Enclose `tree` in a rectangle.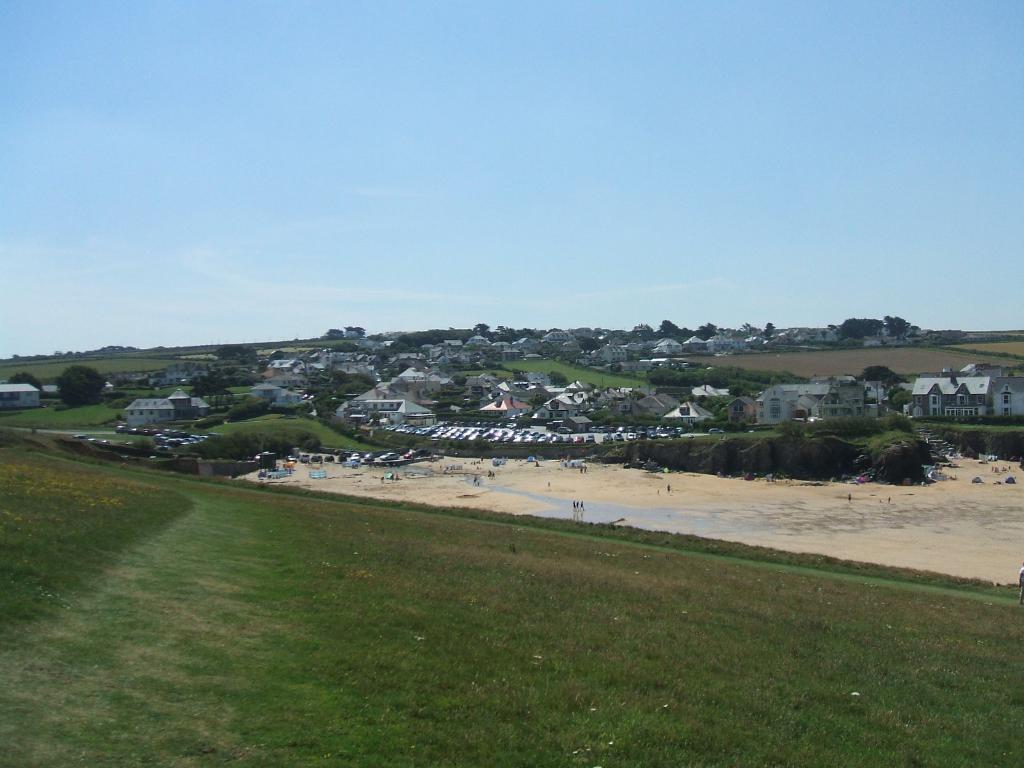
rect(854, 368, 907, 384).
